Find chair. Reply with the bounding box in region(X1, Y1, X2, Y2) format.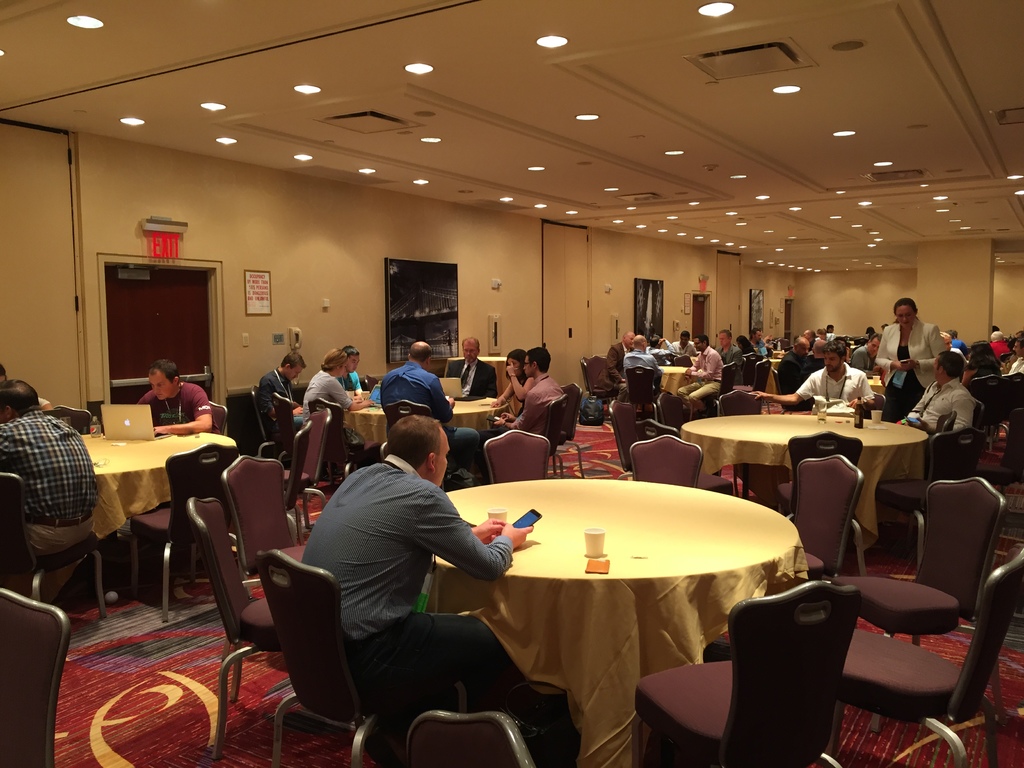
region(841, 475, 1010, 733).
